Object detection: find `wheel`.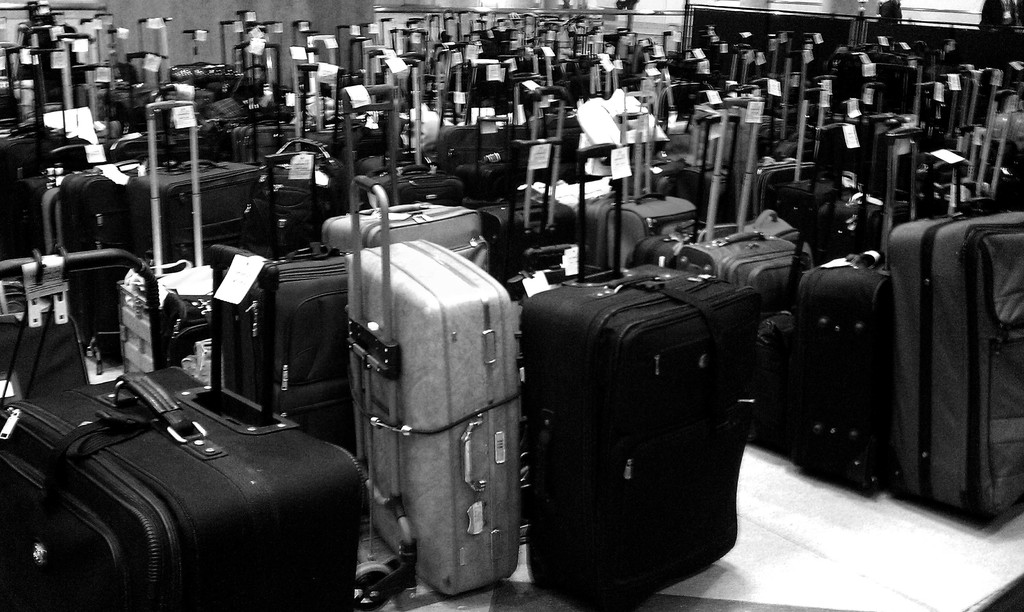
locate(351, 562, 399, 611).
